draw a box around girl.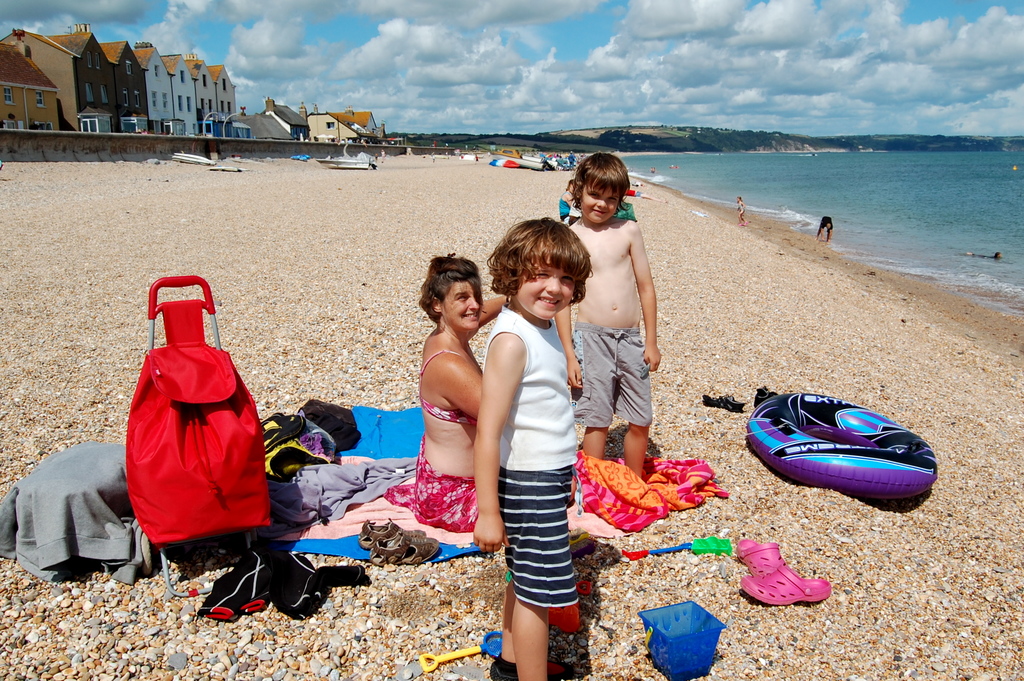
locate(463, 202, 604, 680).
